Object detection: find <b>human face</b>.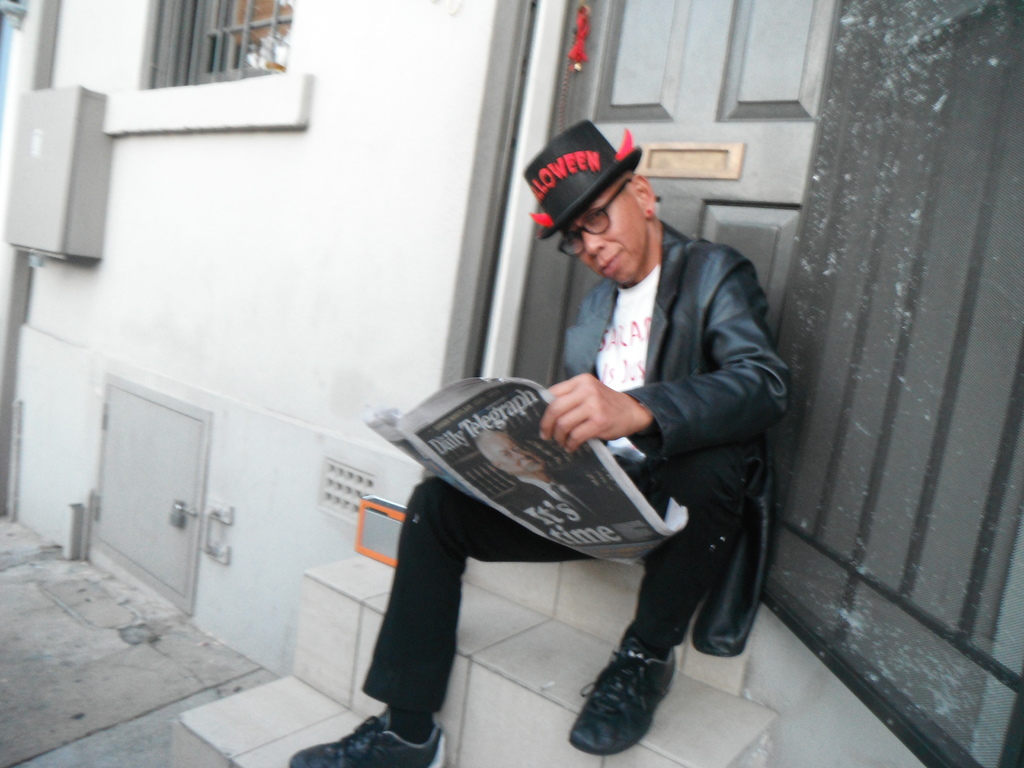
(492,440,540,481).
